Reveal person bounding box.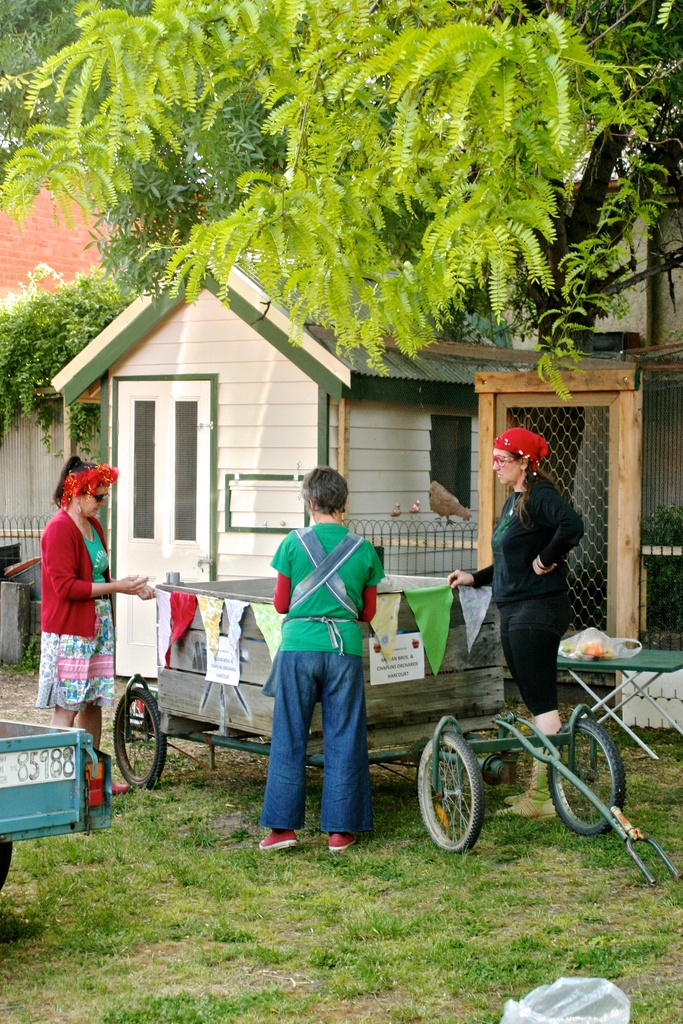
Revealed: <box>23,412,119,745</box>.
